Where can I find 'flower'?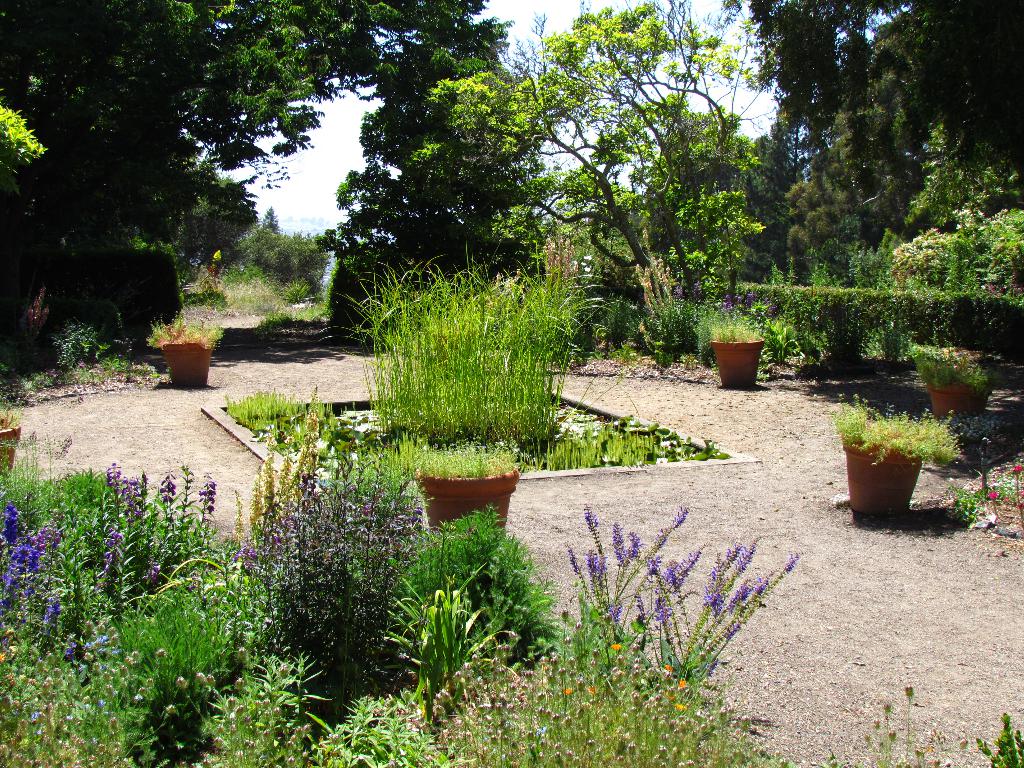
You can find it at [x1=103, y1=527, x2=124, y2=586].
